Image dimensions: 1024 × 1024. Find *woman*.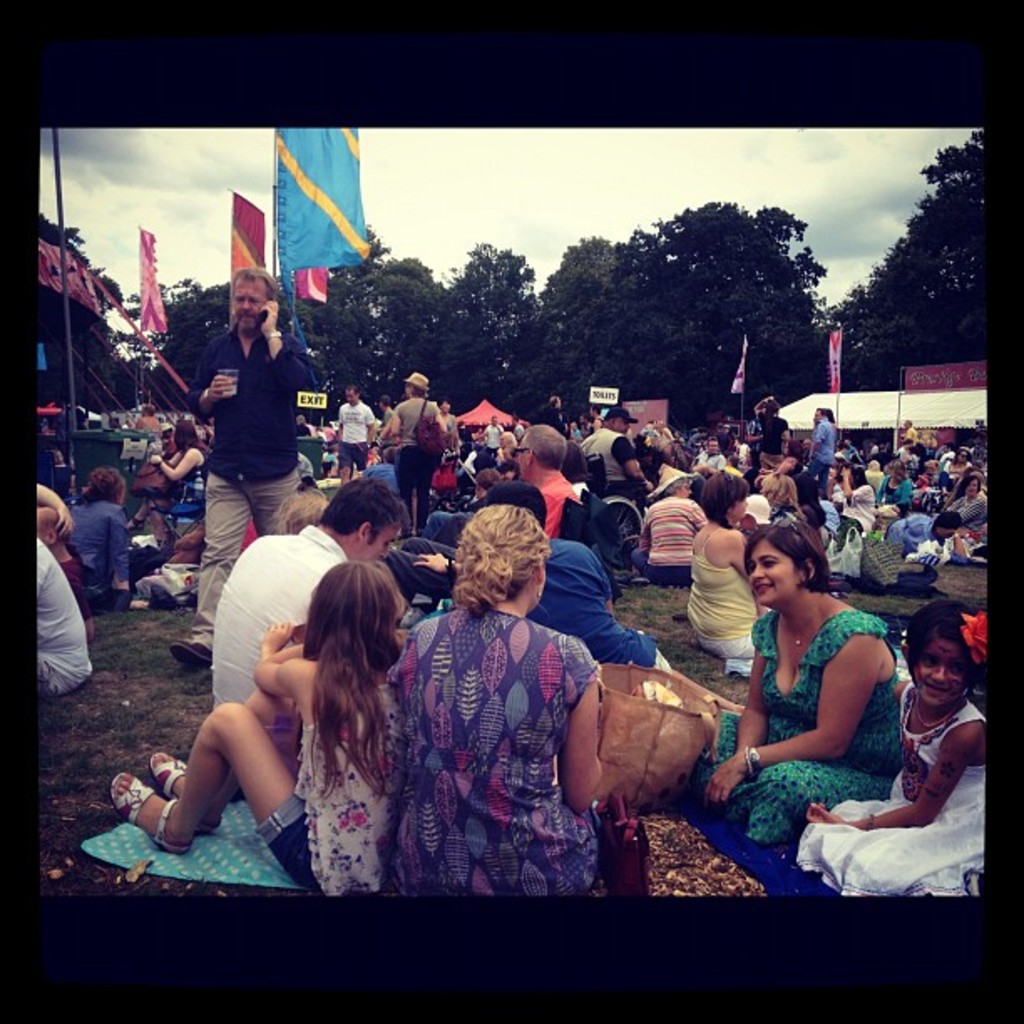
box(315, 425, 331, 450).
